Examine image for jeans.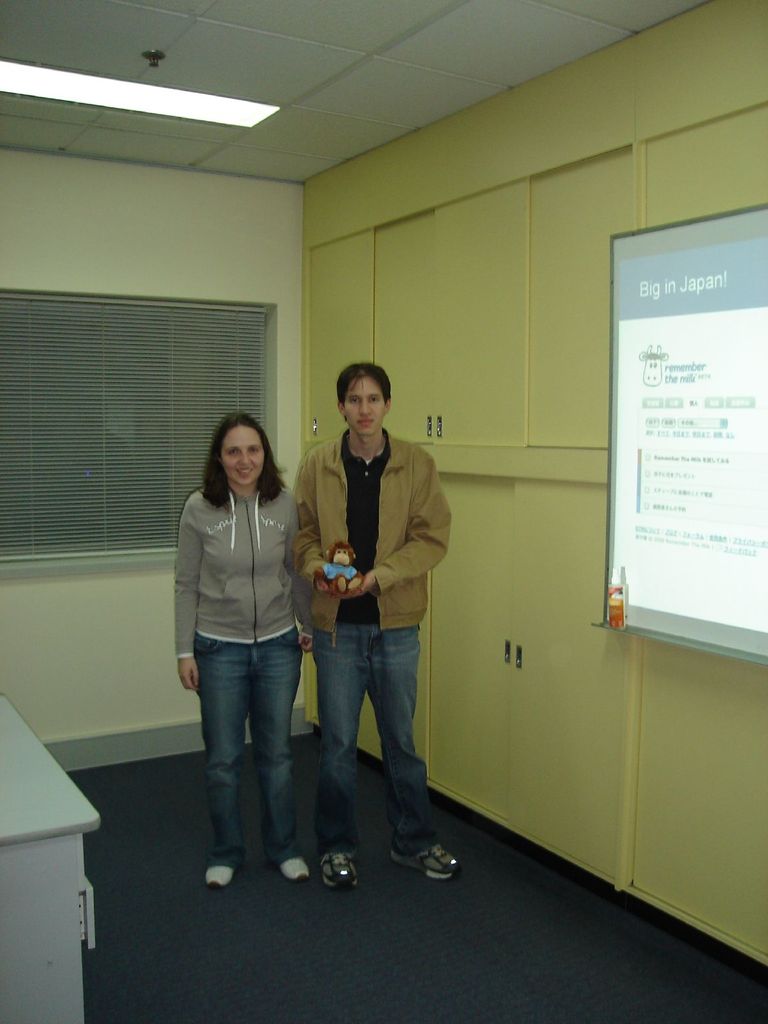
Examination result: BBox(189, 626, 309, 874).
